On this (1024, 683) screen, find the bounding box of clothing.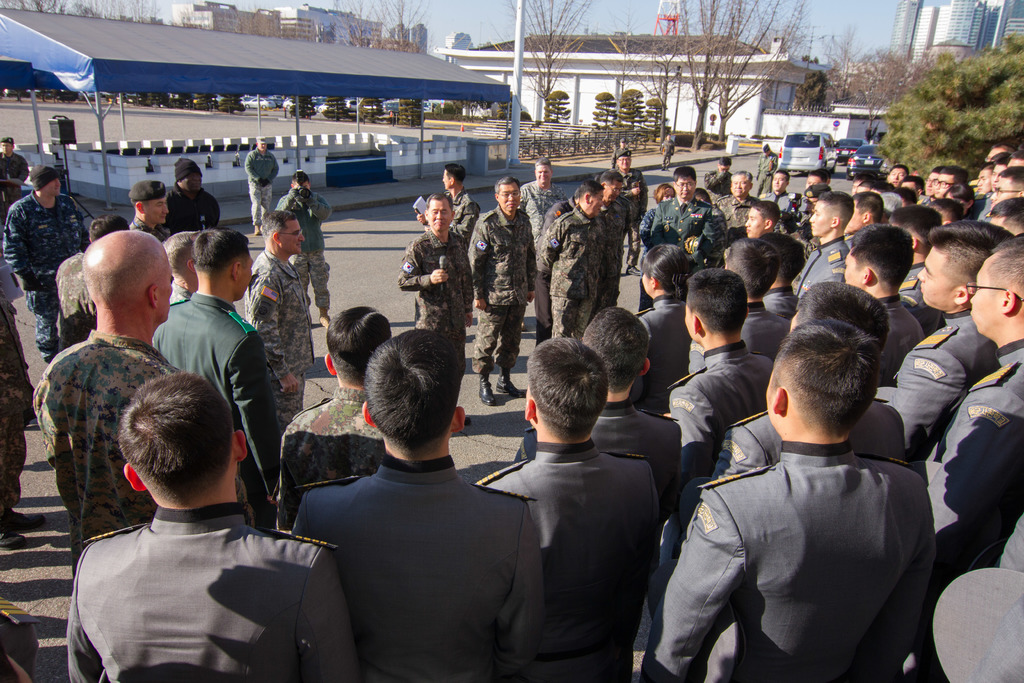
Bounding box: <bbox>241, 147, 278, 231</bbox>.
